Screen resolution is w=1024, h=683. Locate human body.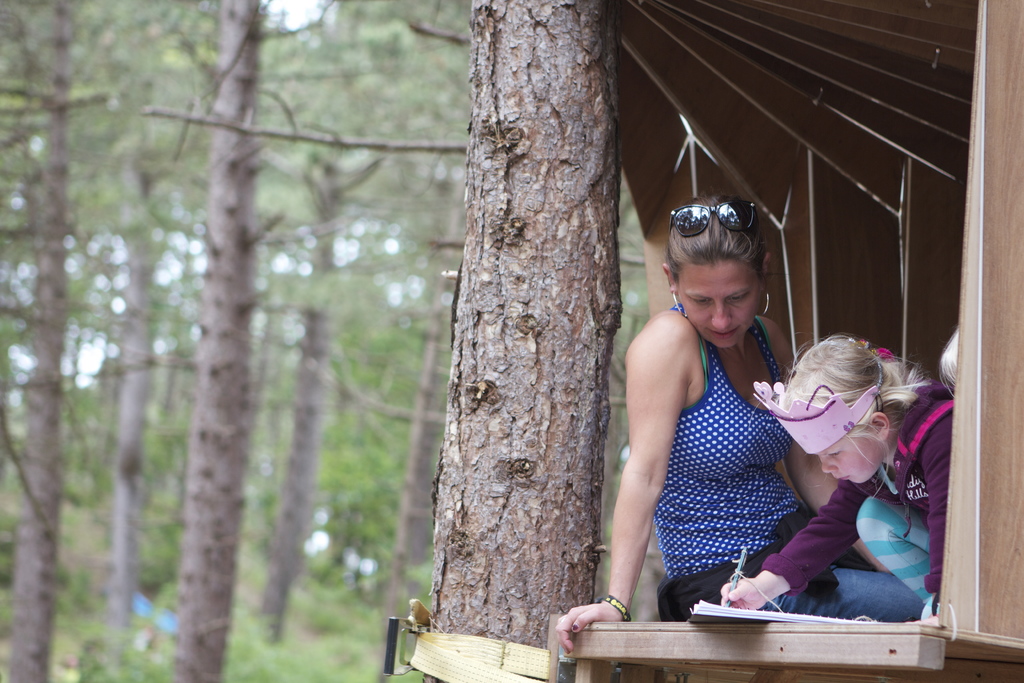
(719, 372, 956, 622).
